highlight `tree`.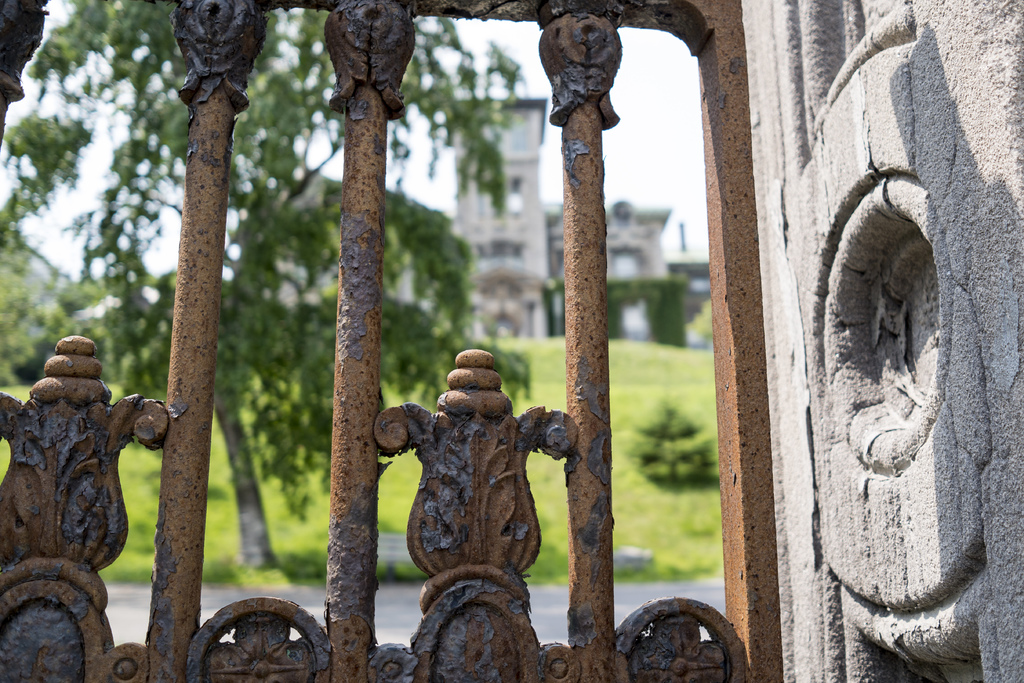
Highlighted region: Rect(0, 0, 531, 573).
